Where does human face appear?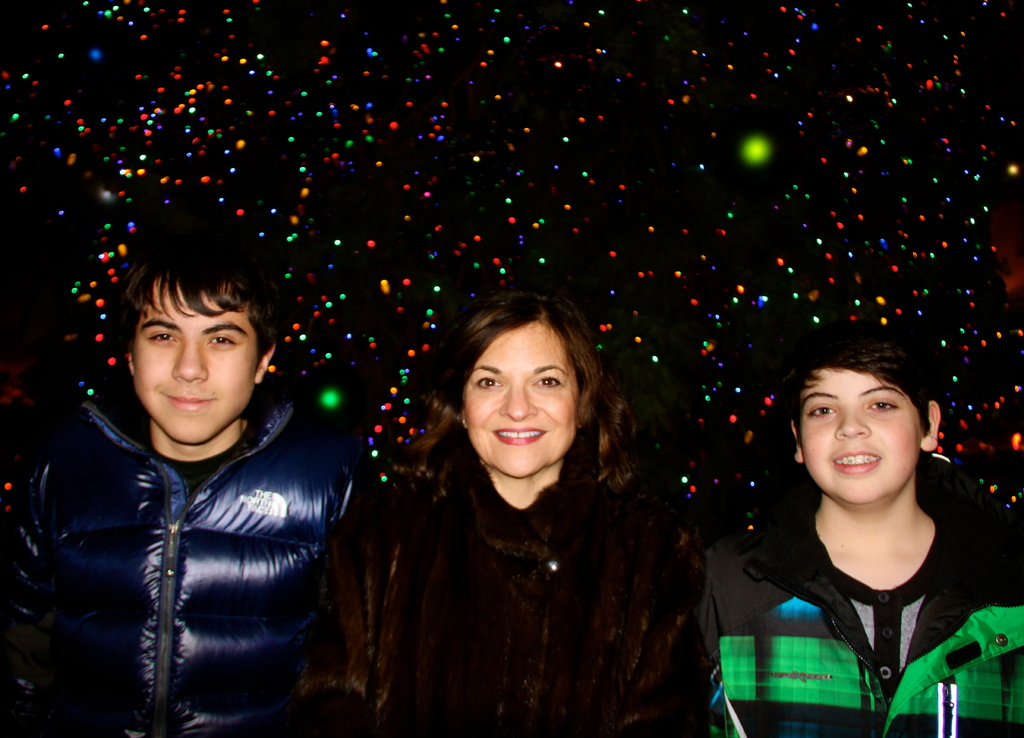
Appears at 130 270 253 440.
